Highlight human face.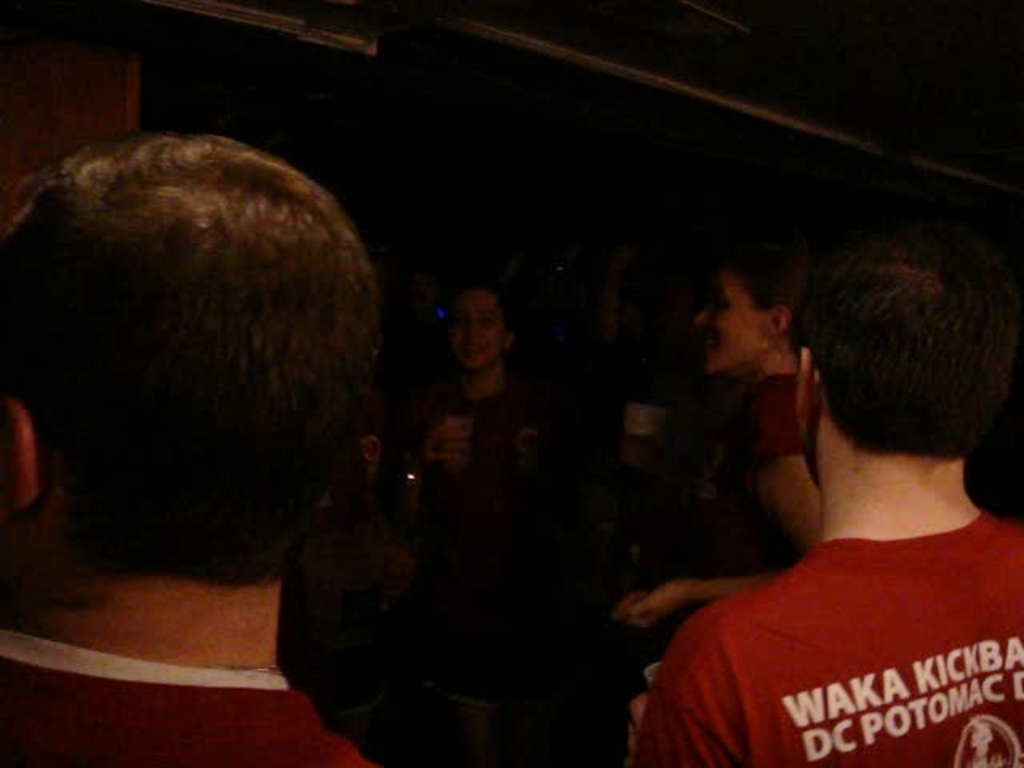
Highlighted region: rect(686, 264, 765, 379).
